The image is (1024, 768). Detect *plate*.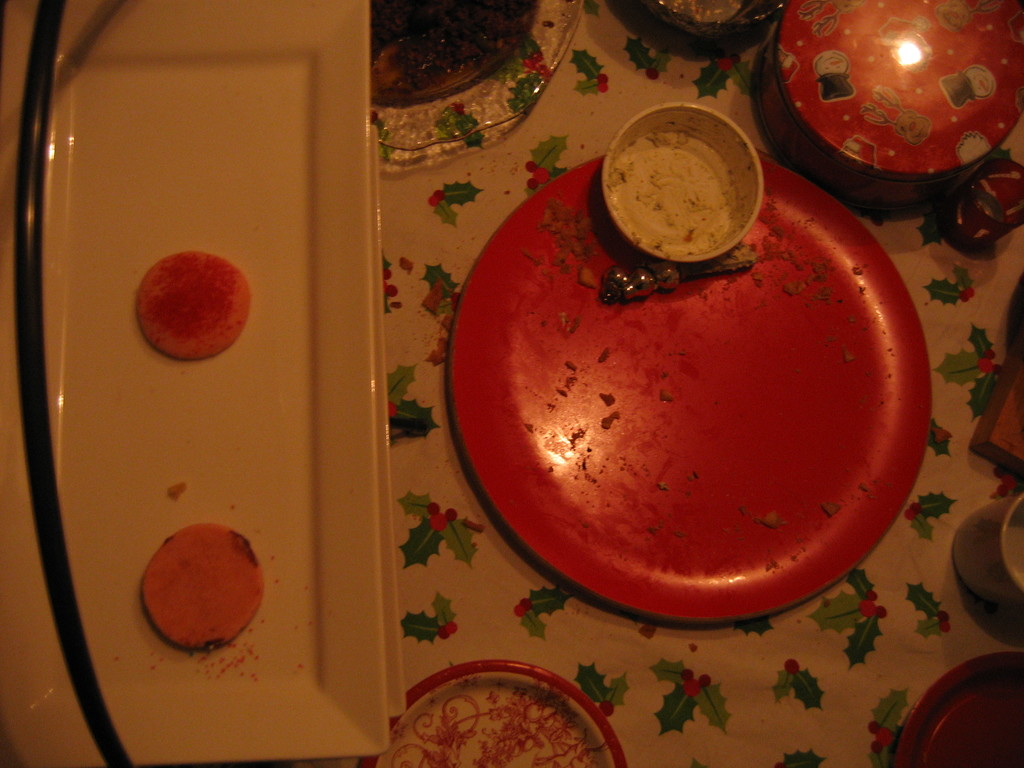
Detection: 367:1:586:154.
